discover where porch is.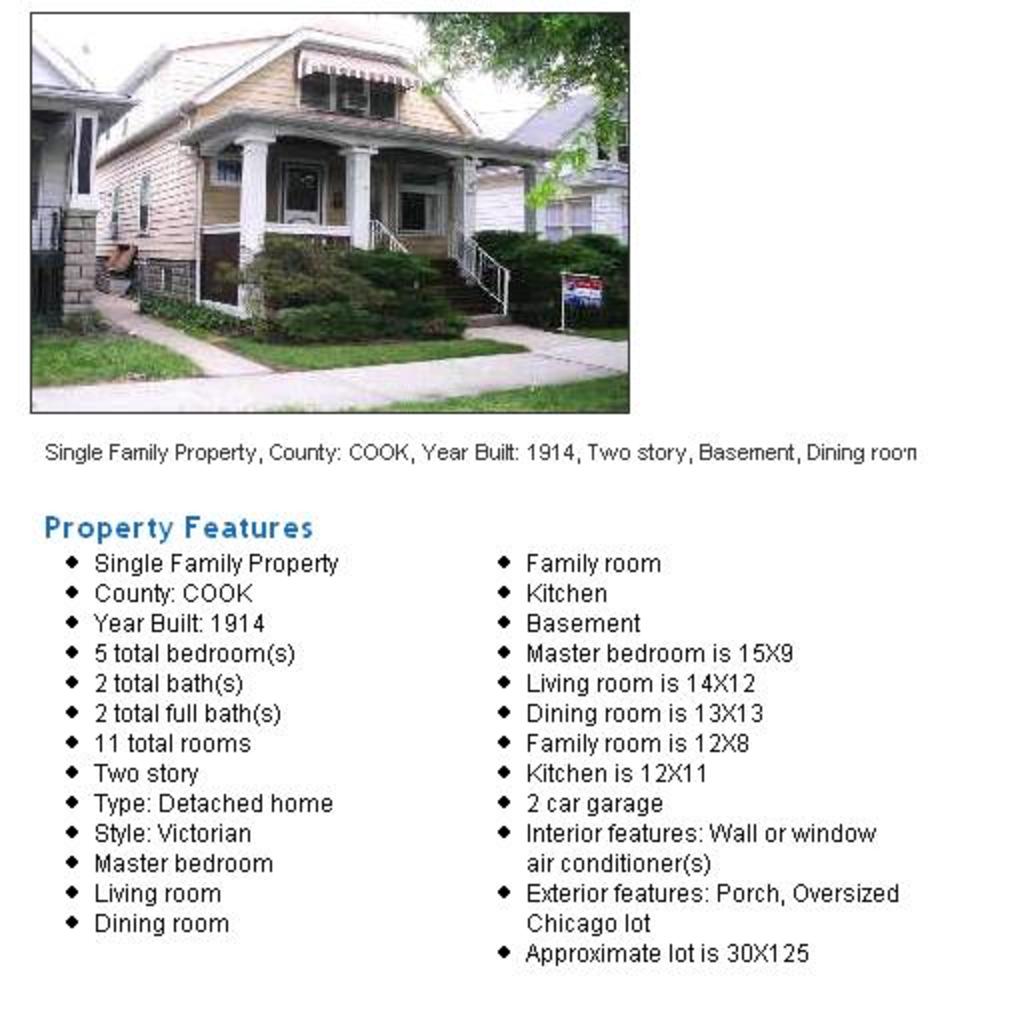
Discovered at (x1=24, y1=206, x2=70, y2=254).
